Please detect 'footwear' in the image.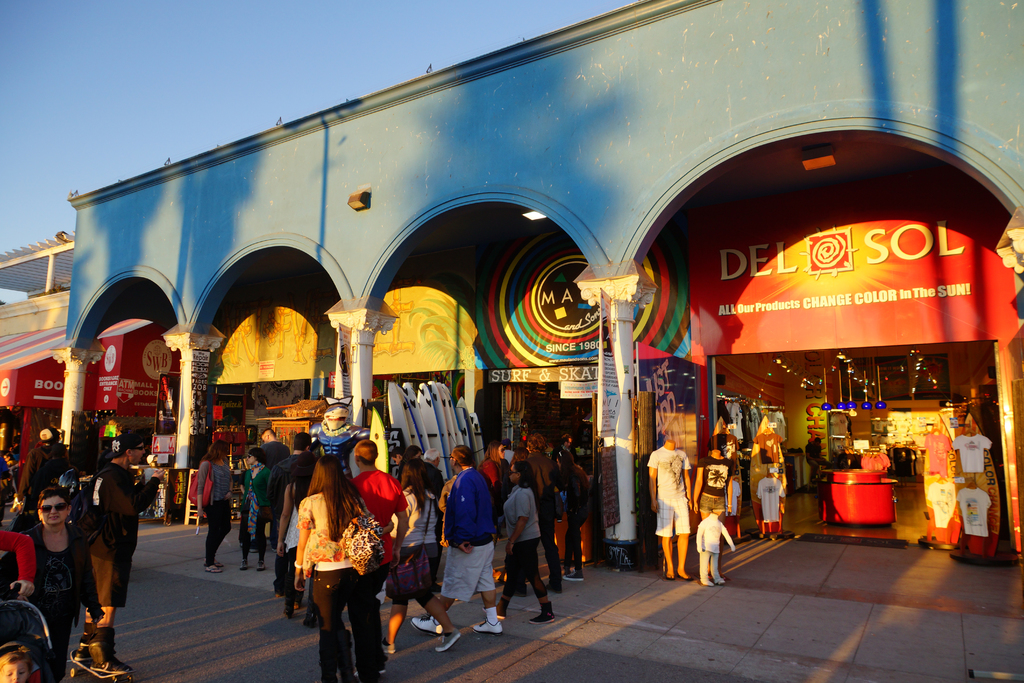
528:600:557:623.
